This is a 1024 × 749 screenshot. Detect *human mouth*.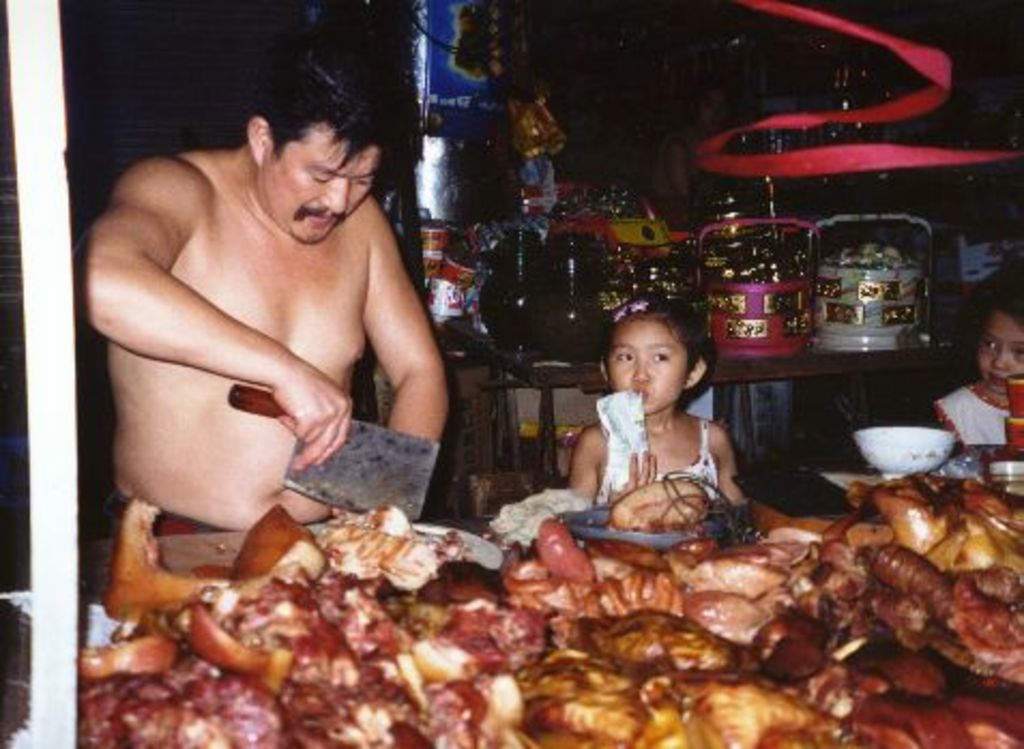
296, 210, 343, 223.
